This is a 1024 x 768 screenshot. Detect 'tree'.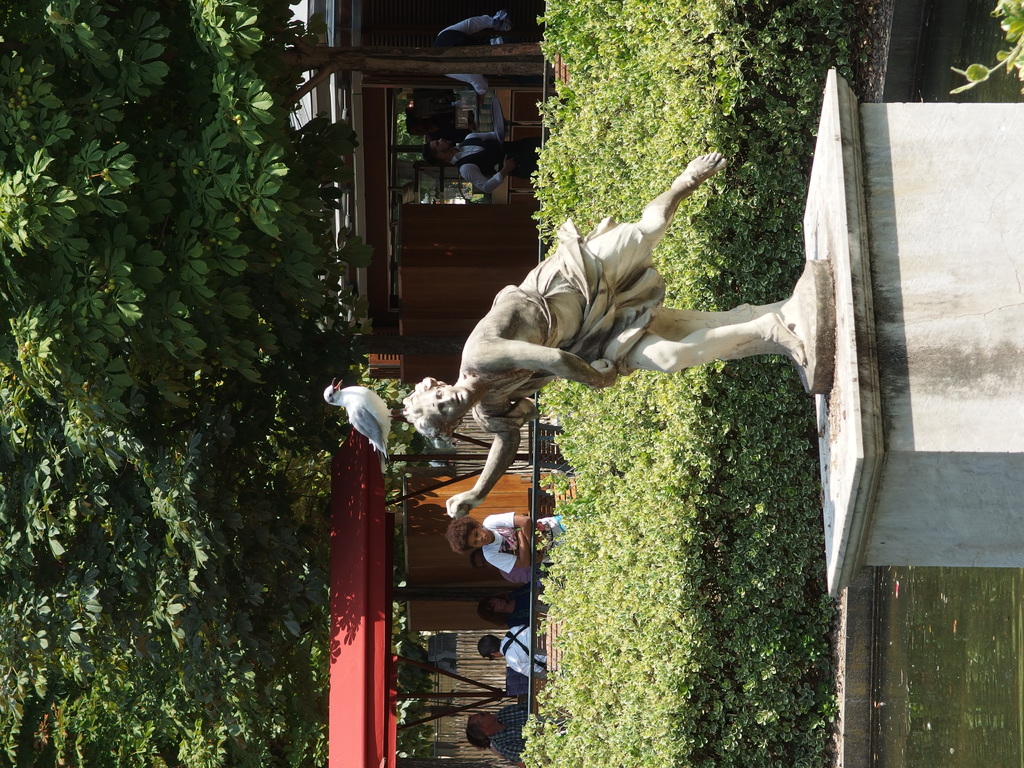
0:0:329:767.
